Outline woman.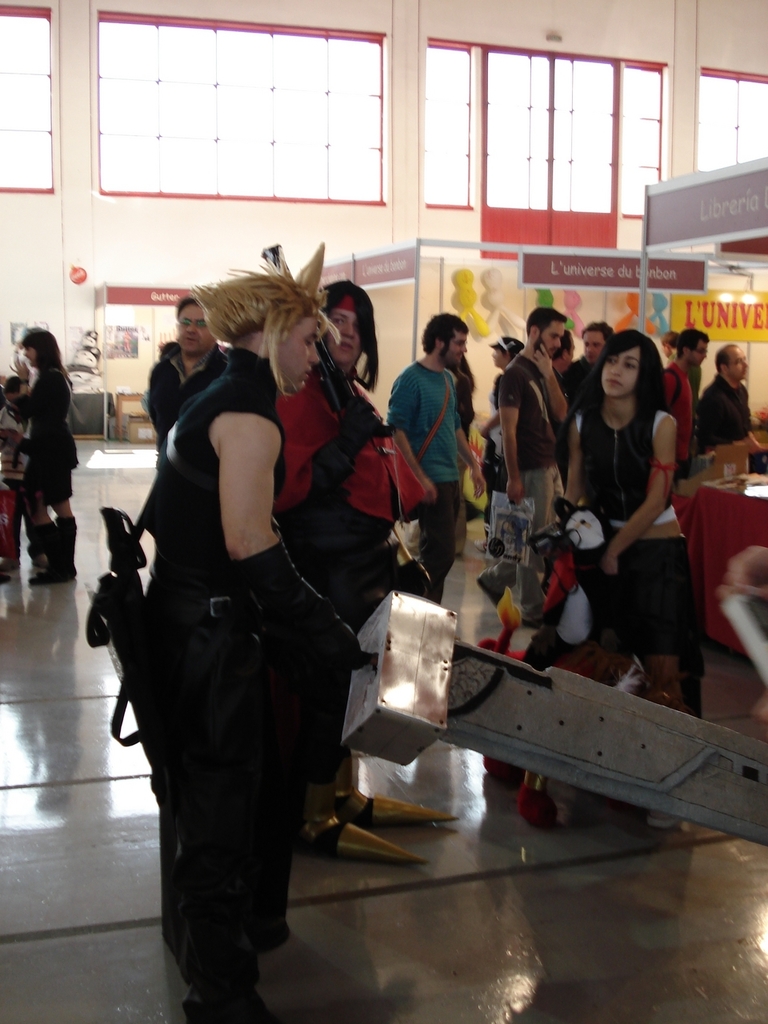
Outline: {"x1": 287, "y1": 280, "x2": 402, "y2": 853}.
